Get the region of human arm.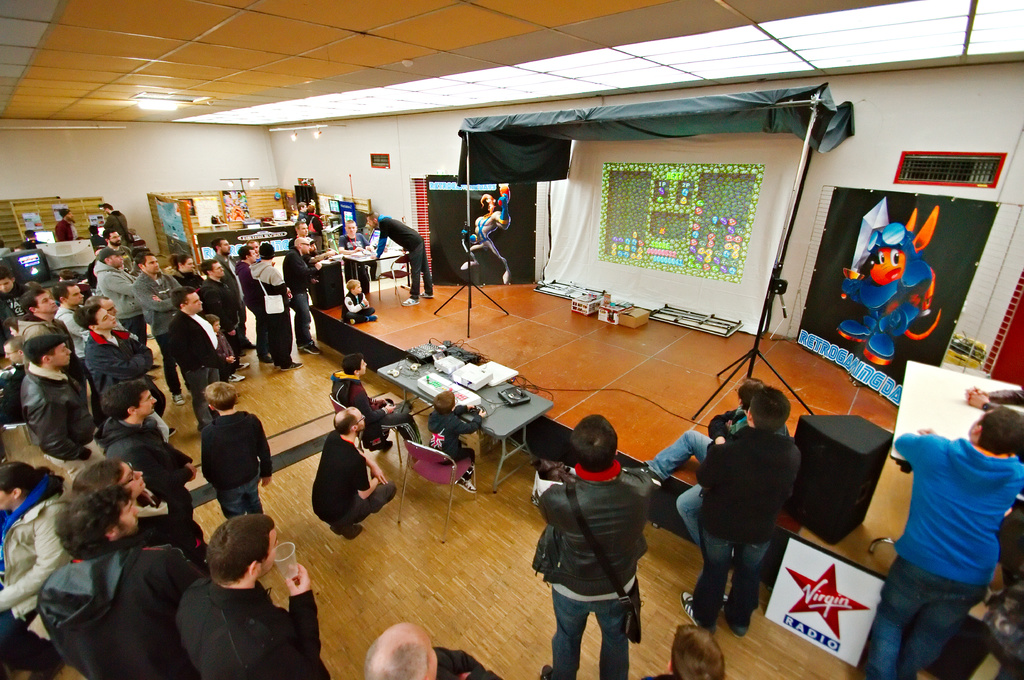
356, 454, 414, 508.
